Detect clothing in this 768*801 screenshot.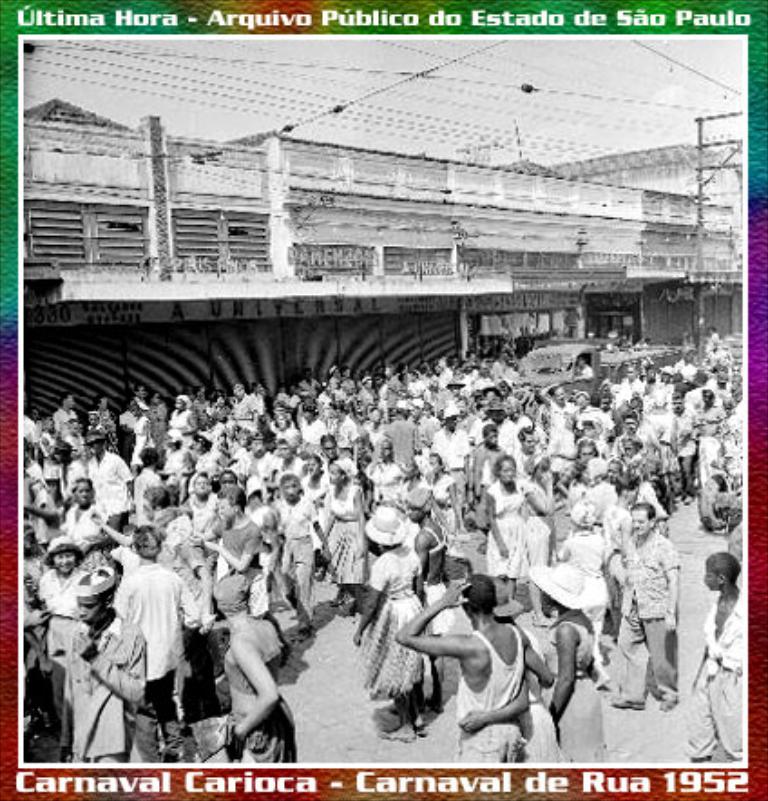
Detection: pyautogui.locateOnScreen(491, 486, 531, 584).
